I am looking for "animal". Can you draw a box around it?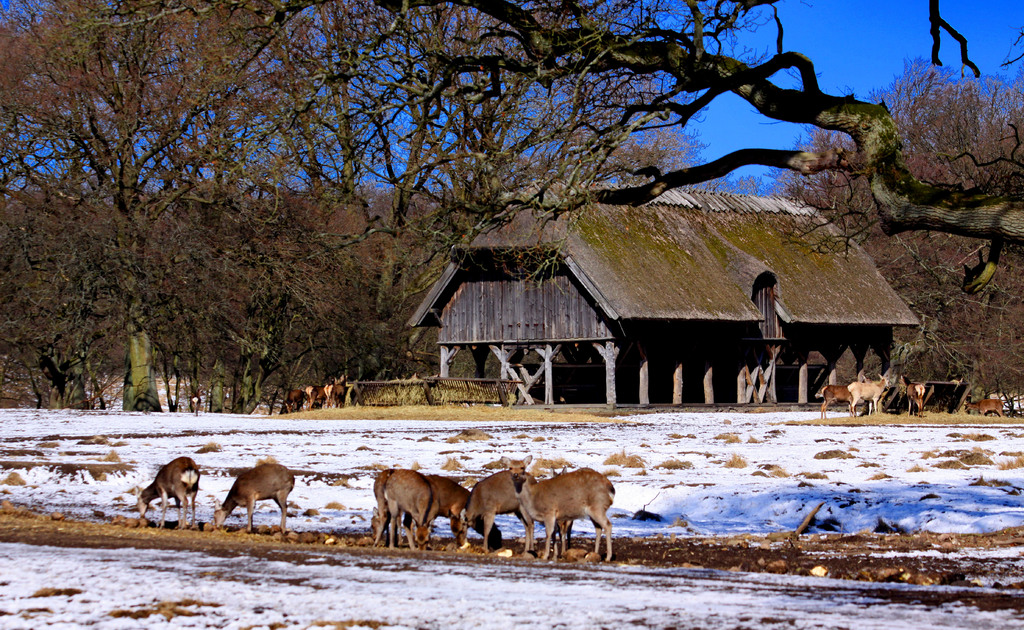
Sure, the bounding box is detection(366, 468, 437, 545).
